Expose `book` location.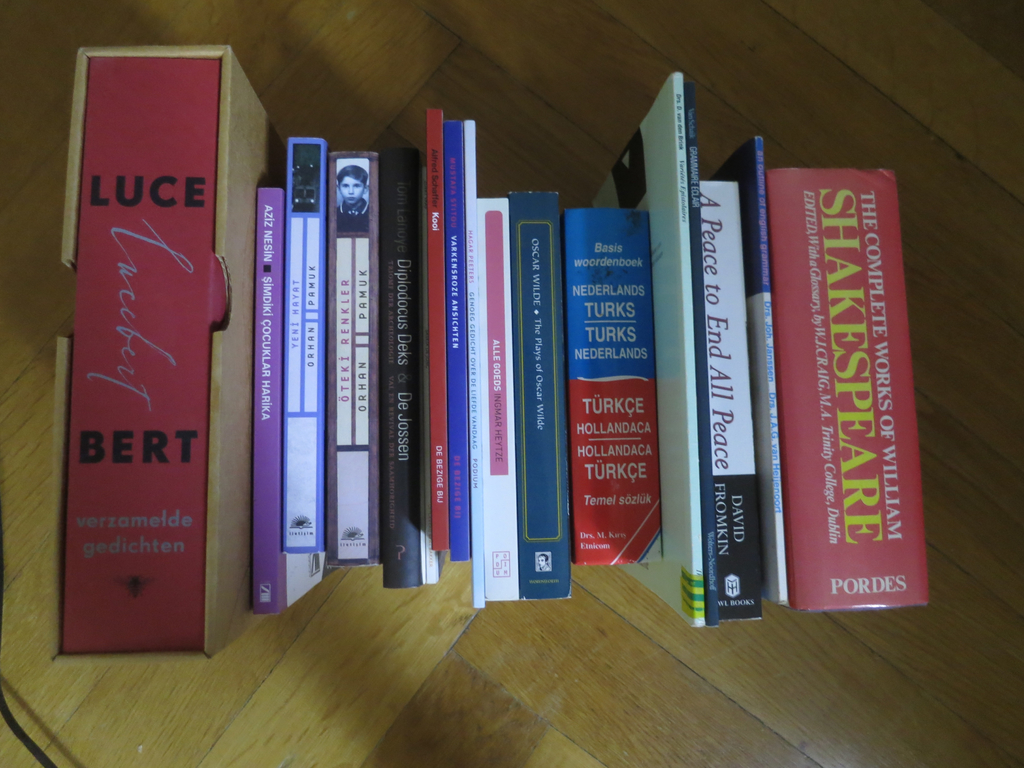
Exposed at pyautogui.locateOnScreen(461, 119, 489, 615).
